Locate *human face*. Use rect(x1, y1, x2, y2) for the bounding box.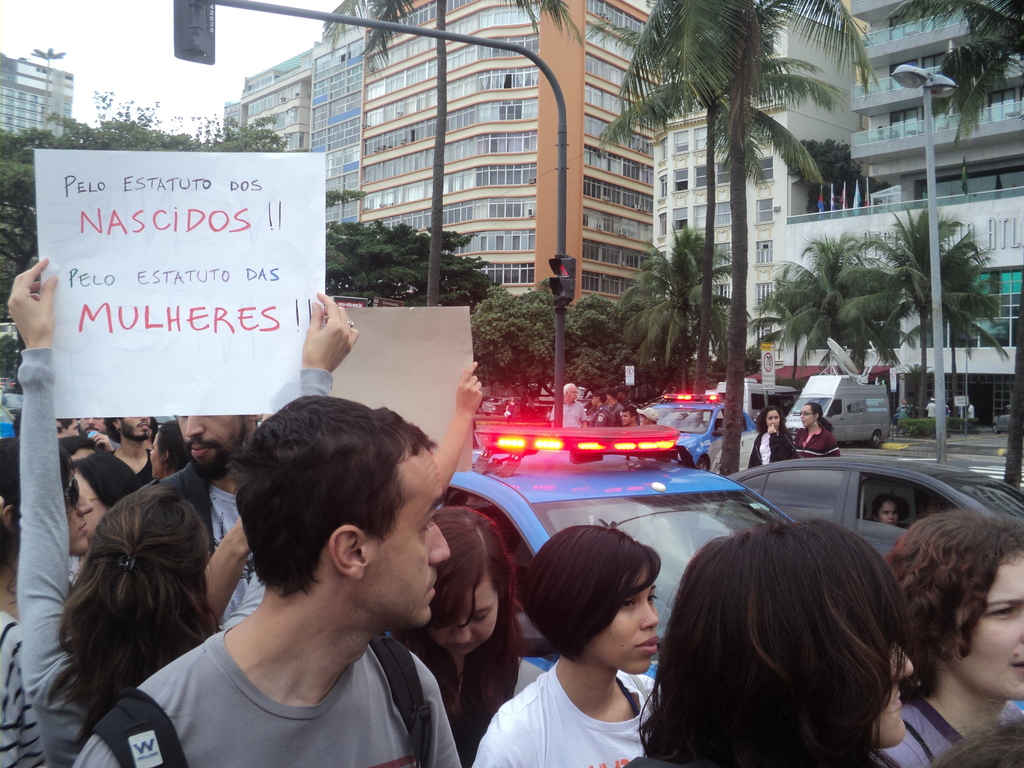
rect(148, 431, 163, 477).
